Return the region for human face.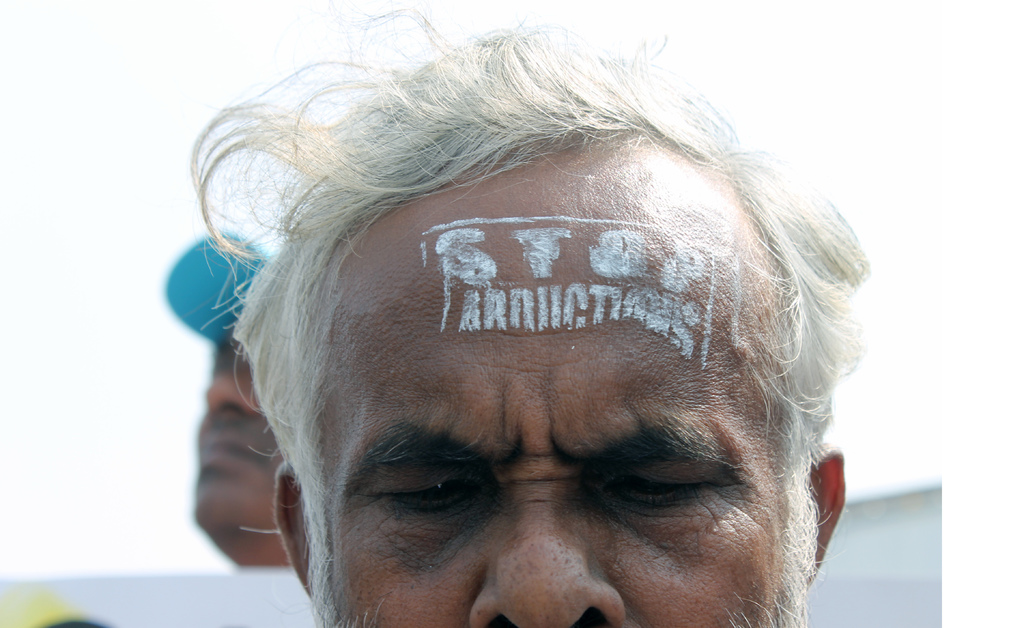
(x1=187, y1=325, x2=286, y2=530).
